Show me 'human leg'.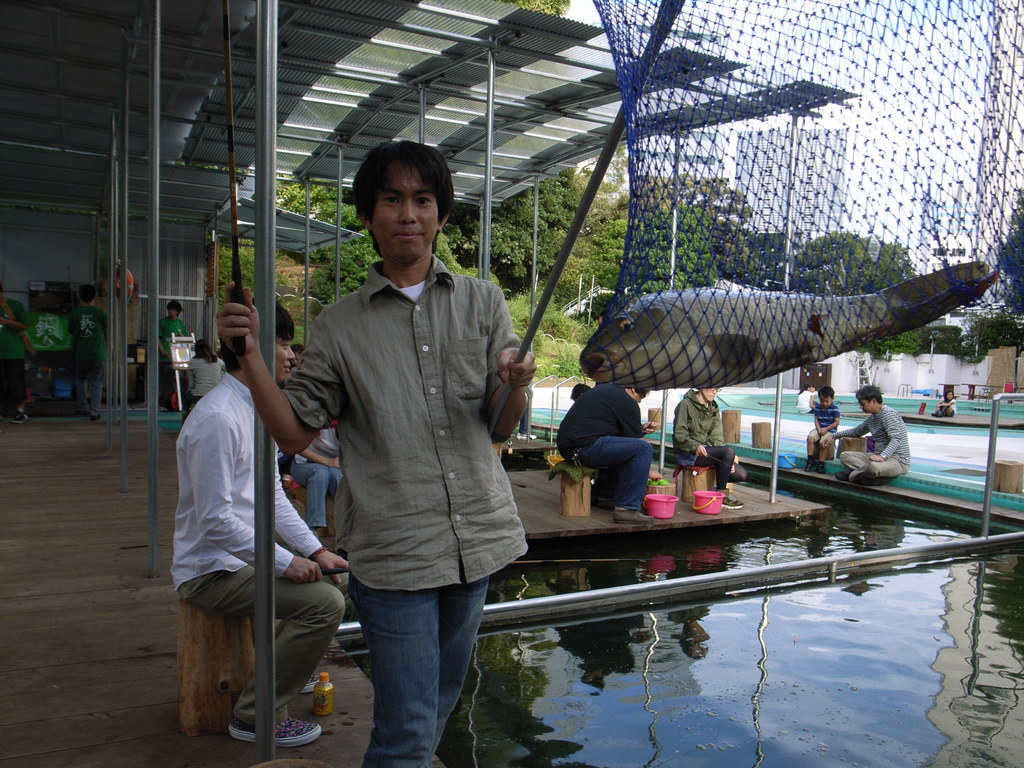
'human leg' is here: bbox=[845, 450, 909, 486].
